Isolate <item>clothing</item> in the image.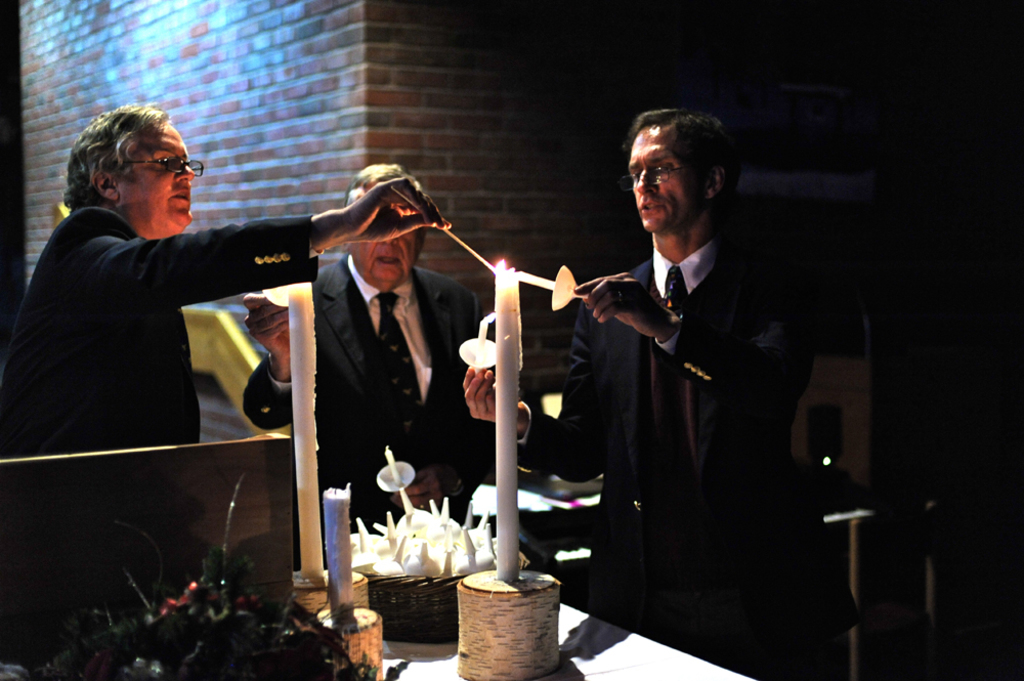
Isolated region: {"x1": 245, "y1": 248, "x2": 507, "y2": 527}.
